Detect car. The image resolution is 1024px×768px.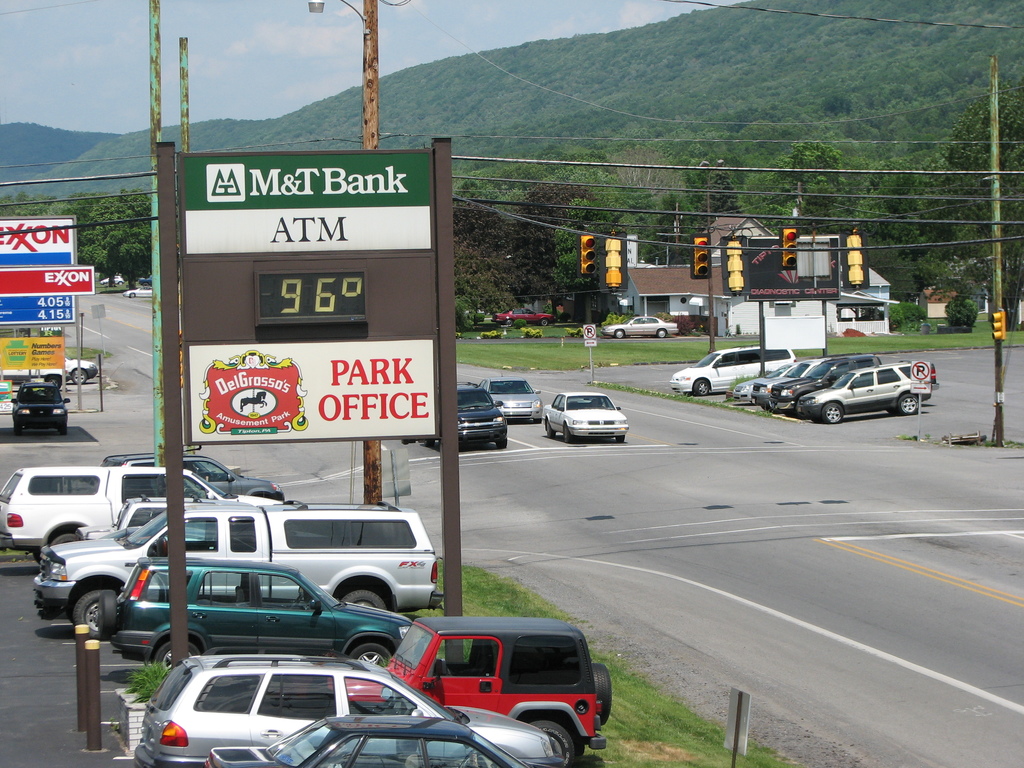
box=[500, 300, 557, 330].
